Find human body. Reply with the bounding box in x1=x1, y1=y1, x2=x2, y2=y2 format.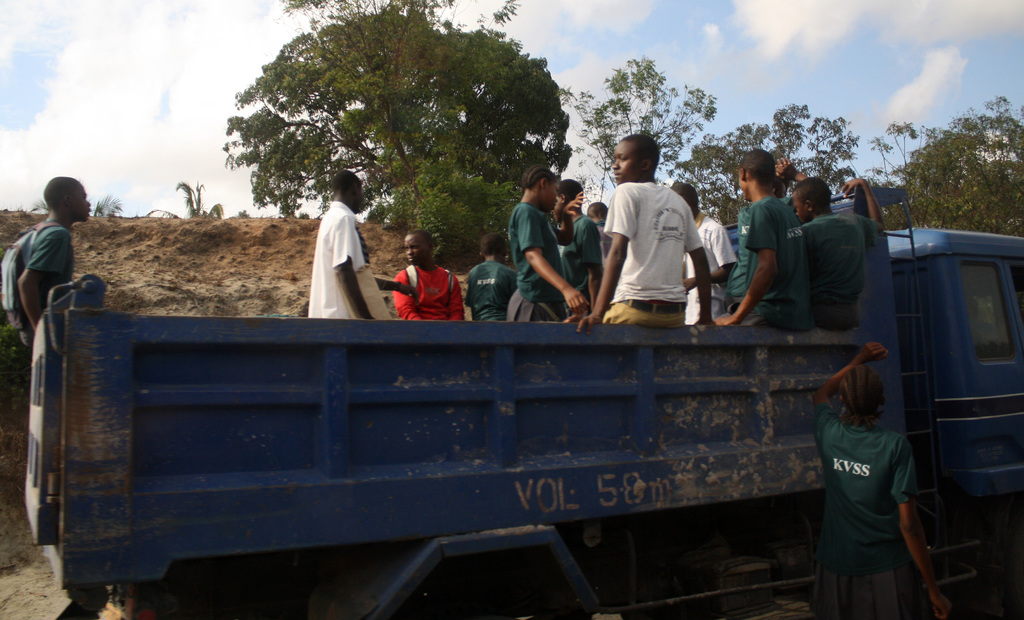
x1=817, y1=344, x2=945, y2=612.
